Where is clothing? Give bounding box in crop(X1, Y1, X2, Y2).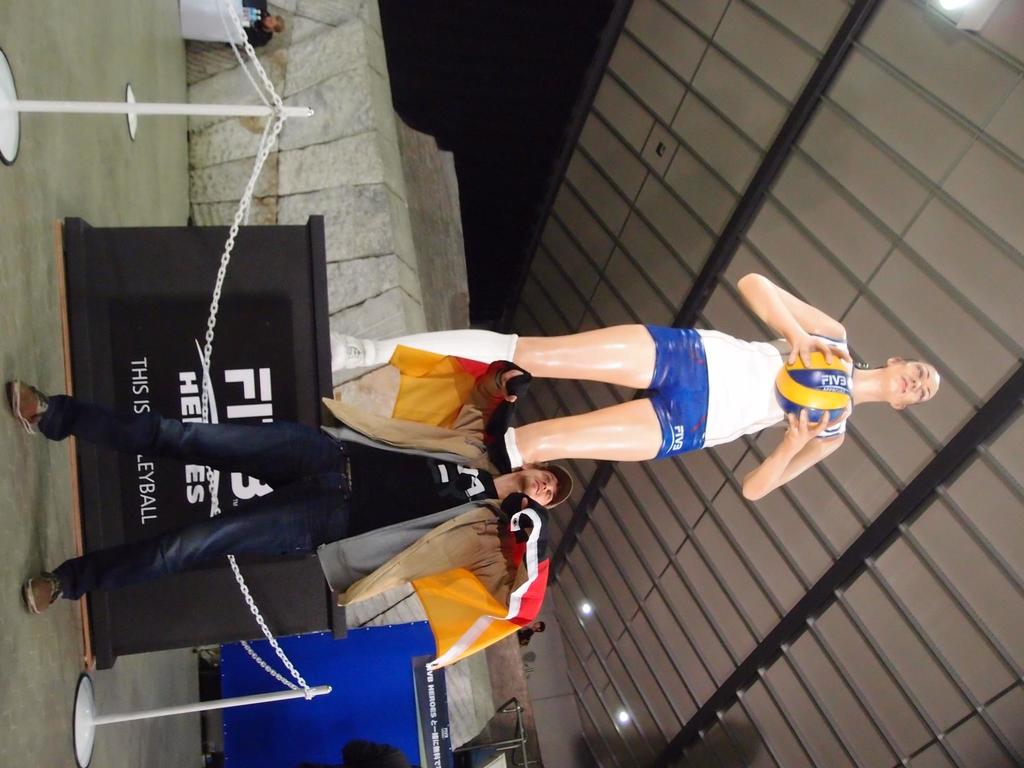
crop(639, 322, 855, 462).
